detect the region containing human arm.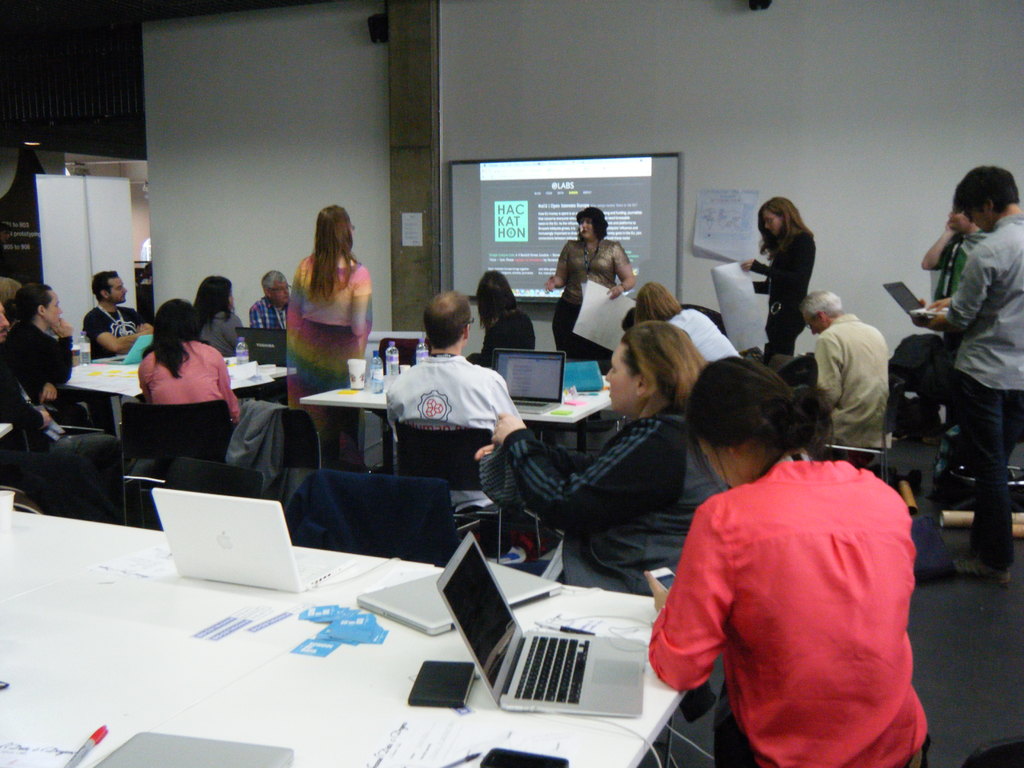
[929,228,998,344].
